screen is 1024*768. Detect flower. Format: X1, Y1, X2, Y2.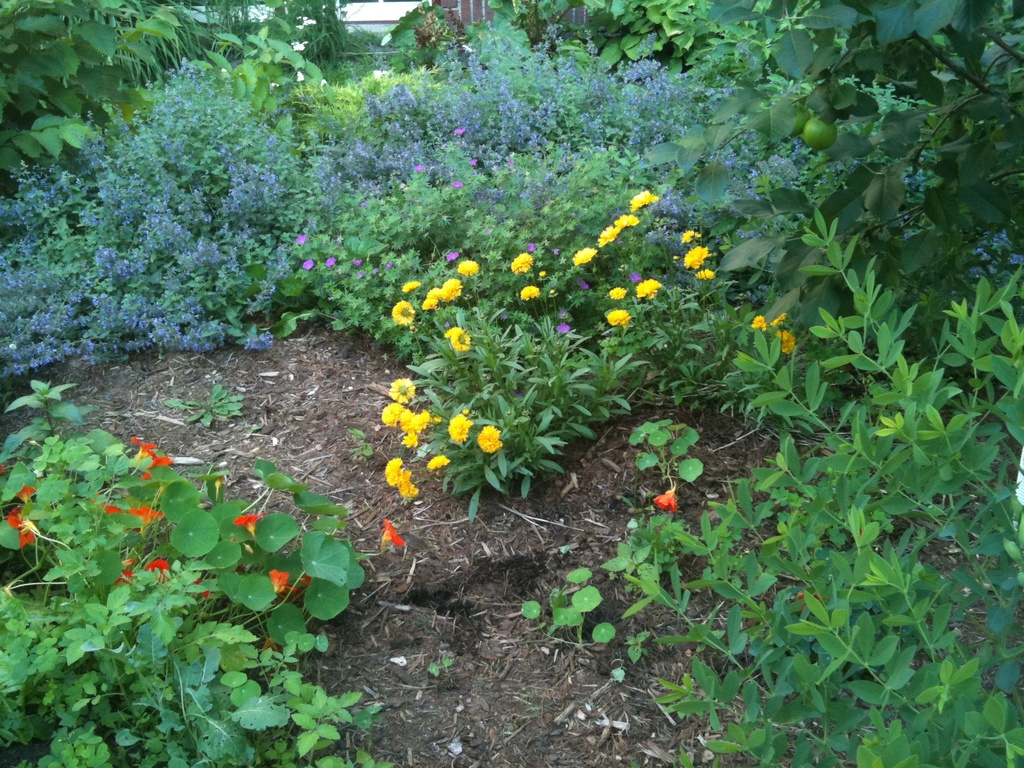
476, 426, 504, 452.
